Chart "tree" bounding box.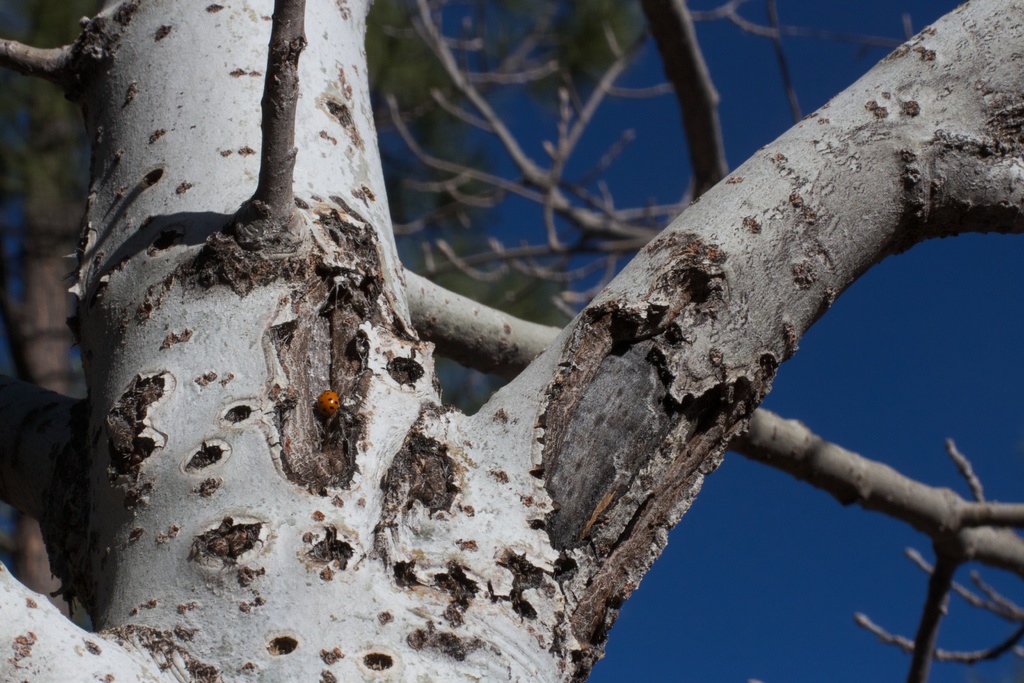
Charted: 0, 0, 1023, 682.
